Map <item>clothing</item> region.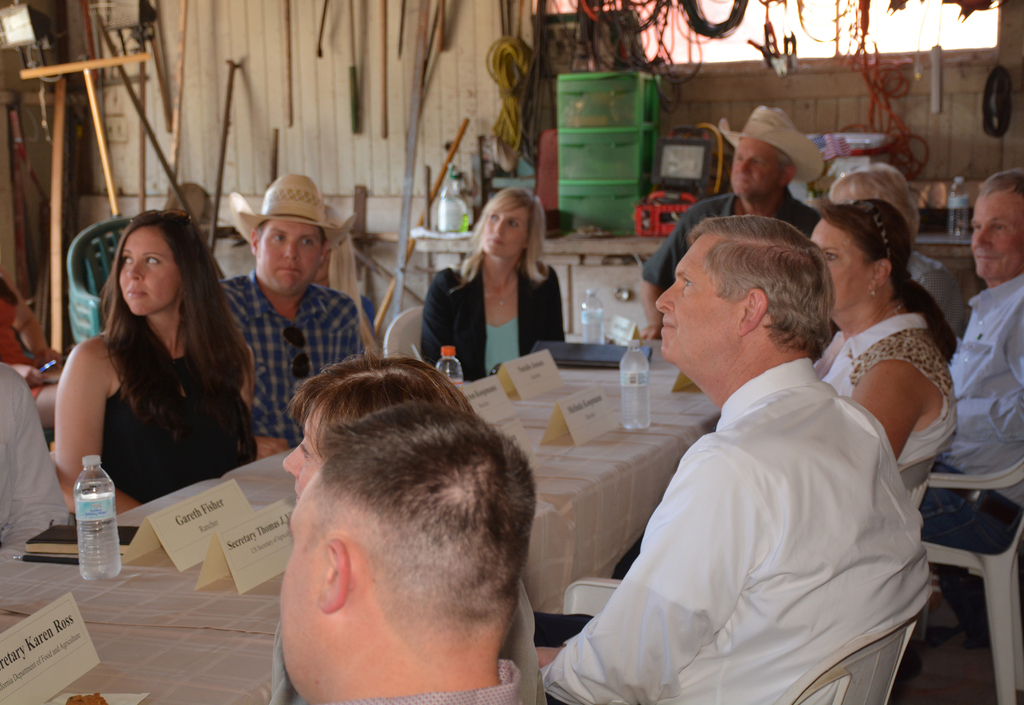
Mapped to 568, 292, 941, 702.
